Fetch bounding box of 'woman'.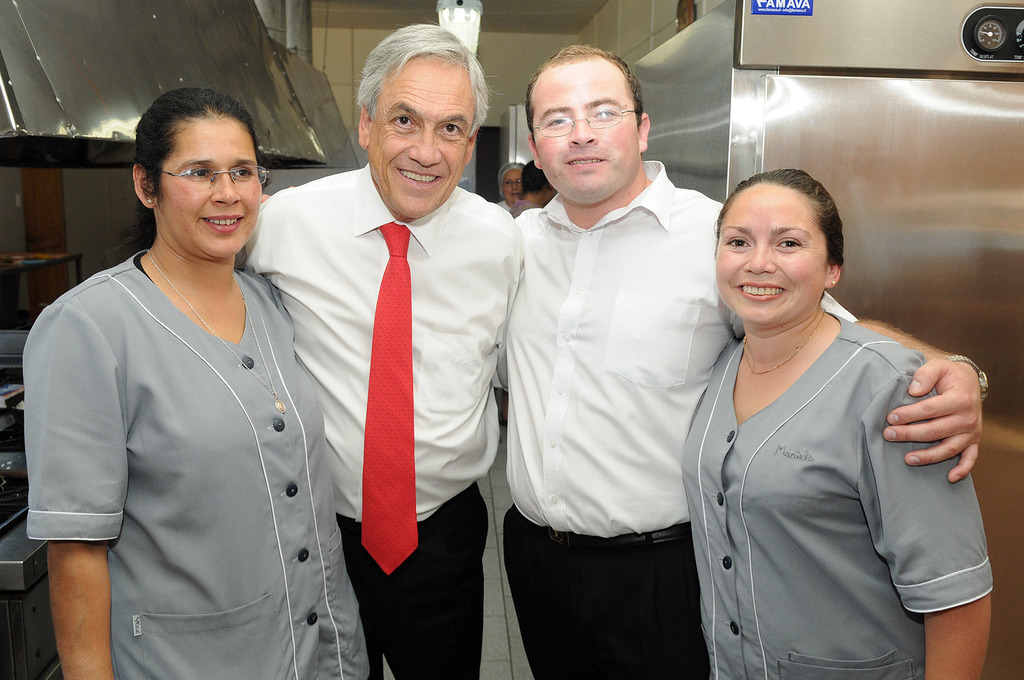
Bbox: region(41, 90, 347, 665).
